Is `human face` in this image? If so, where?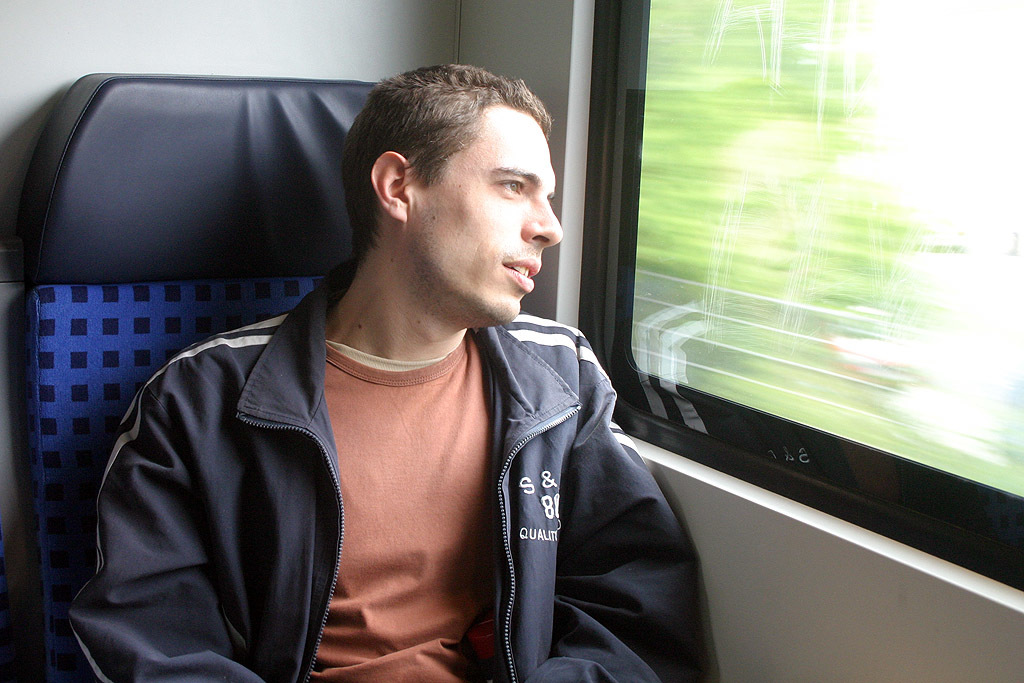
Yes, at box=[416, 120, 563, 329].
